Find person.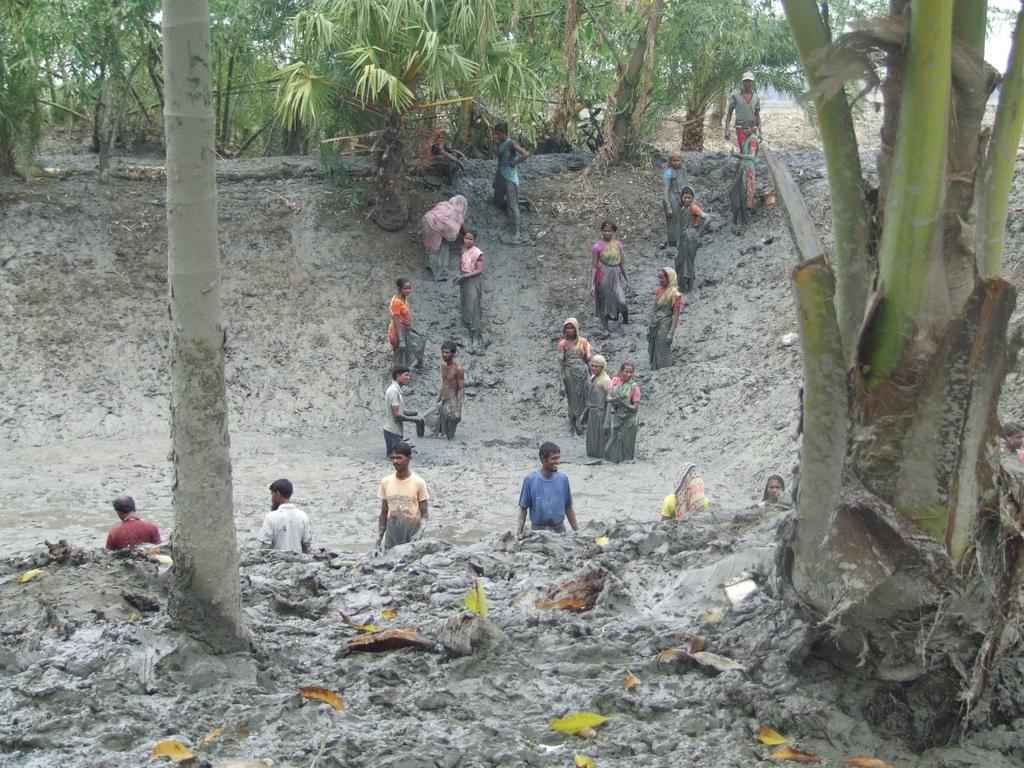
(x1=382, y1=364, x2=422, y2=458).
